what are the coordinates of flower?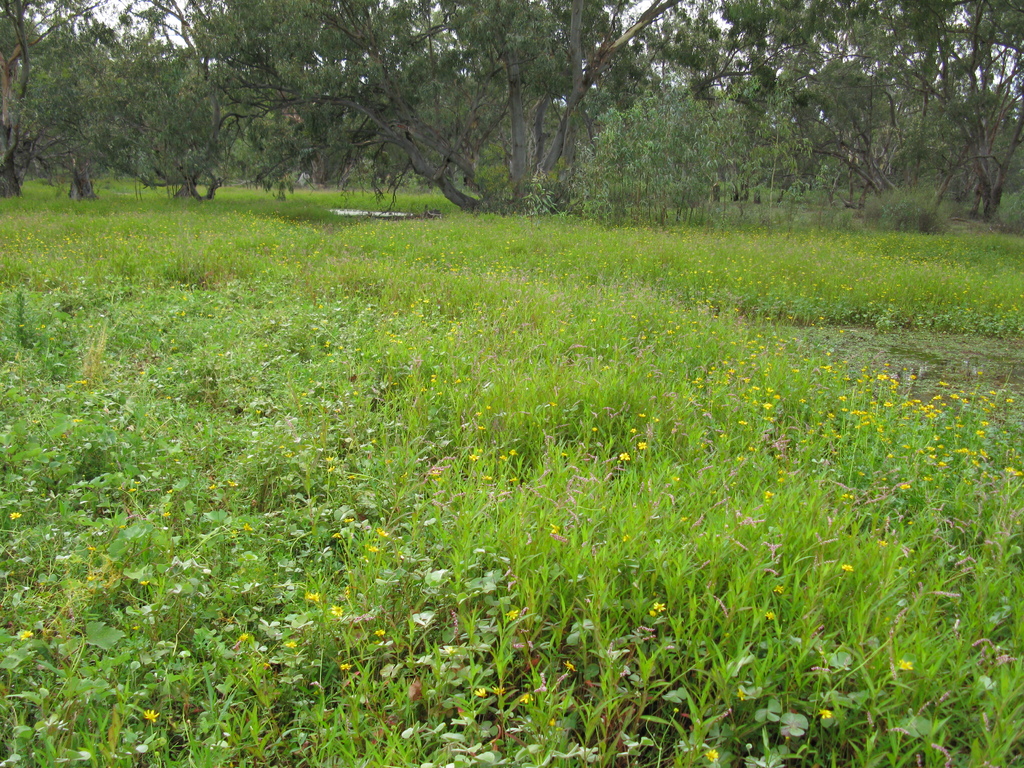
select_region(333, 602, 345, 618).
